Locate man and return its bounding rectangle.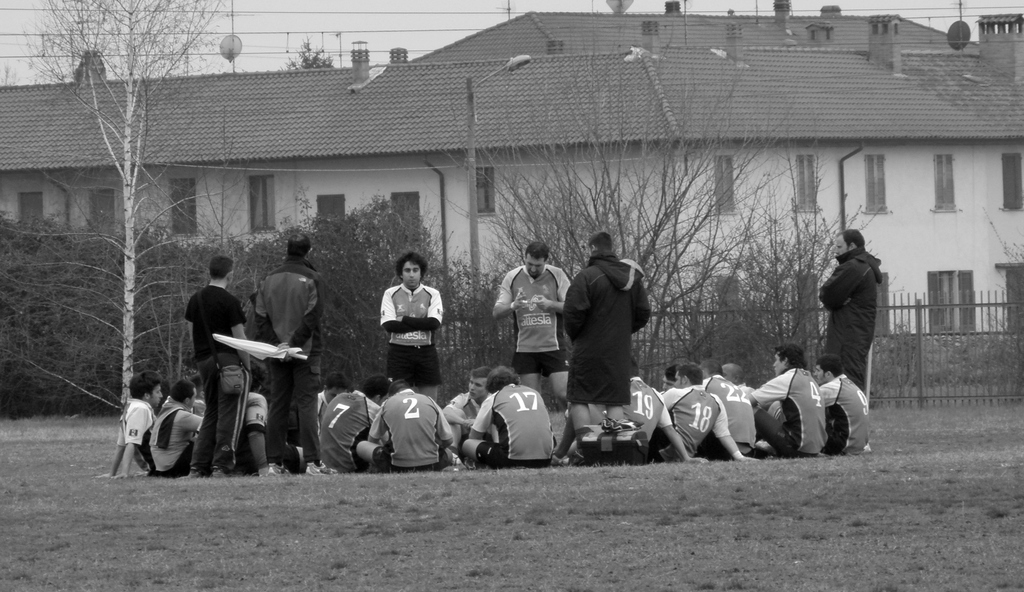
bbox=[825, 222, 884, 404].
